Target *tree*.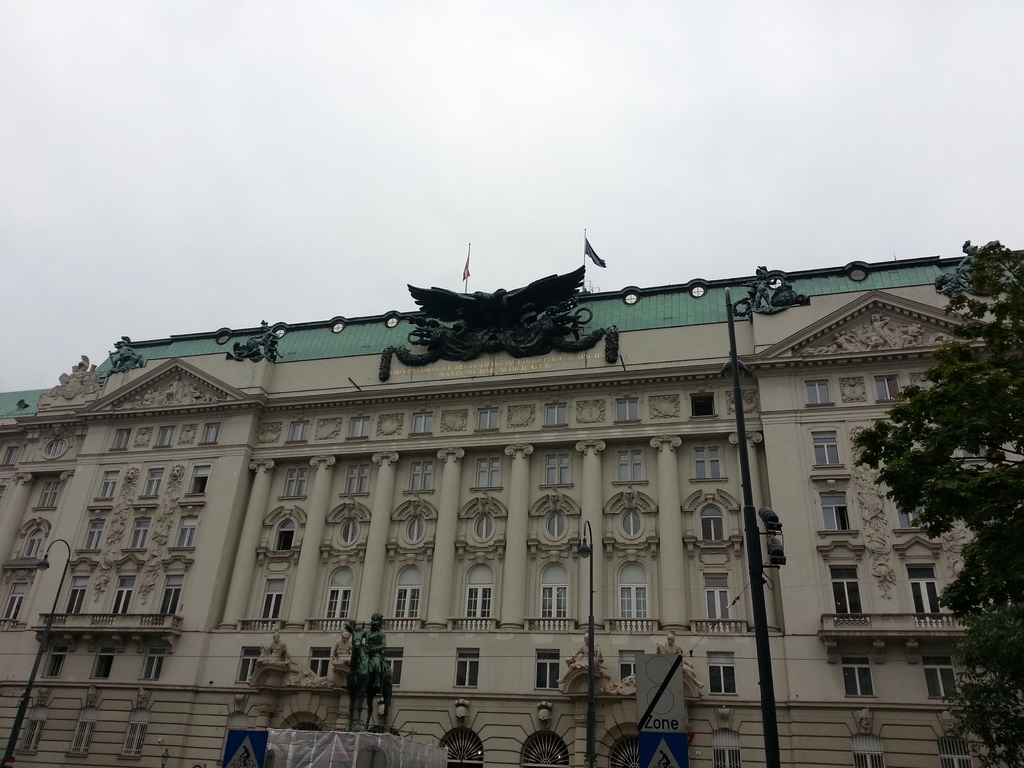
Target region: bbox(852, 241, 1023, 610).
